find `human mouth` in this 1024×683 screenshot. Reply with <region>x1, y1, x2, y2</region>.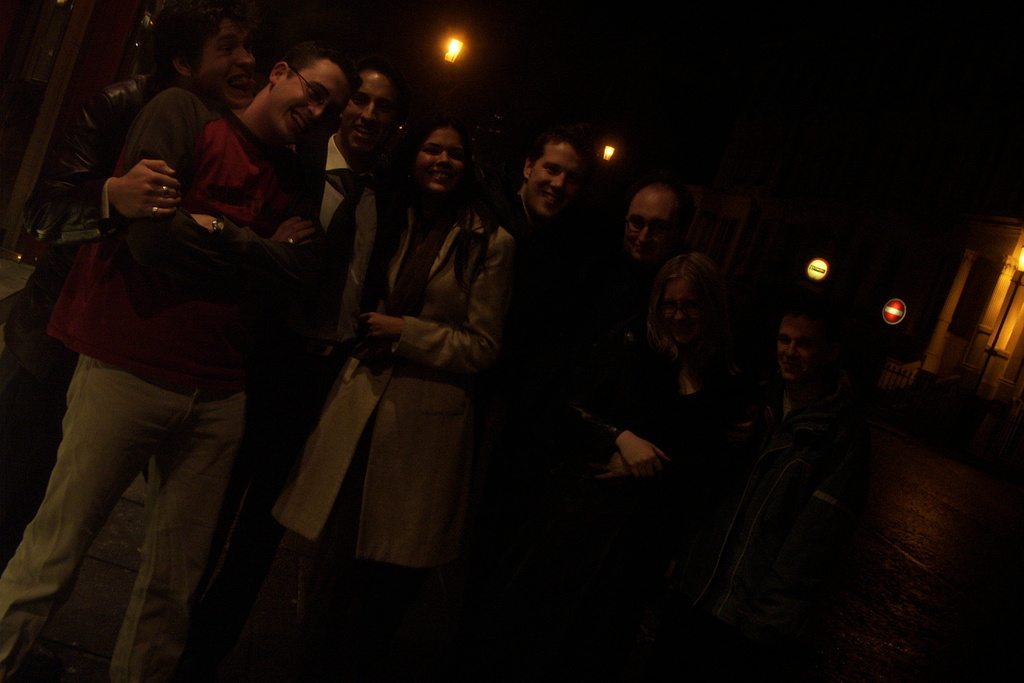
<region>544, 191, 557, 207</region>.
